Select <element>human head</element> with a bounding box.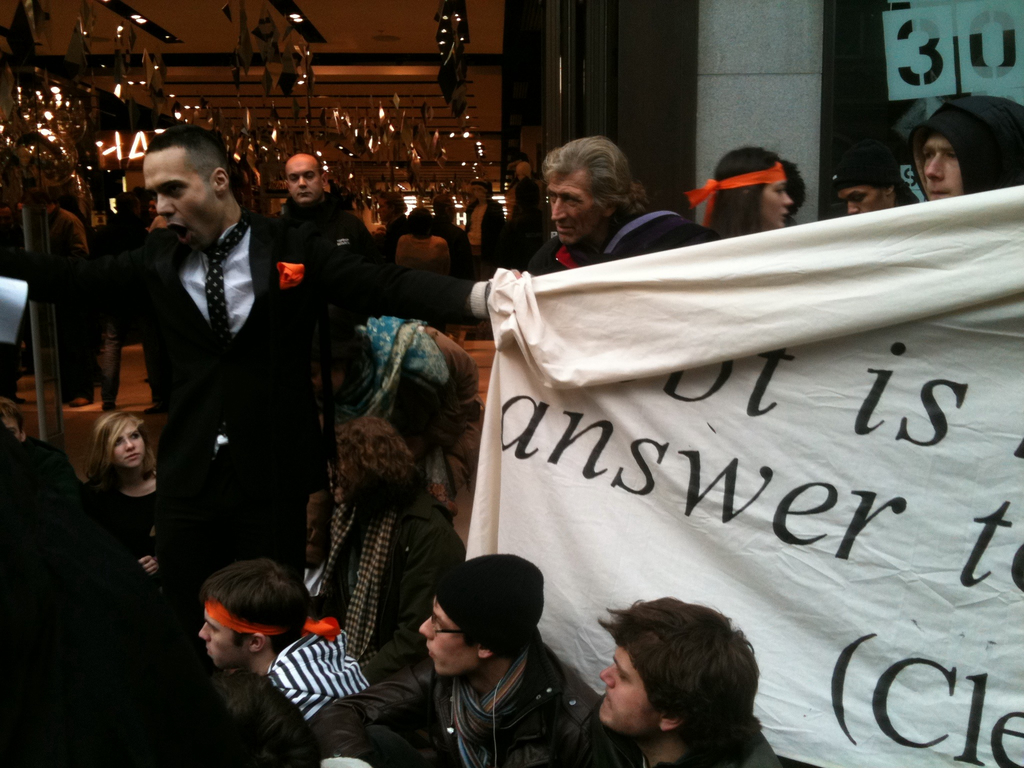
Rect(335, 412, 422, 516).
